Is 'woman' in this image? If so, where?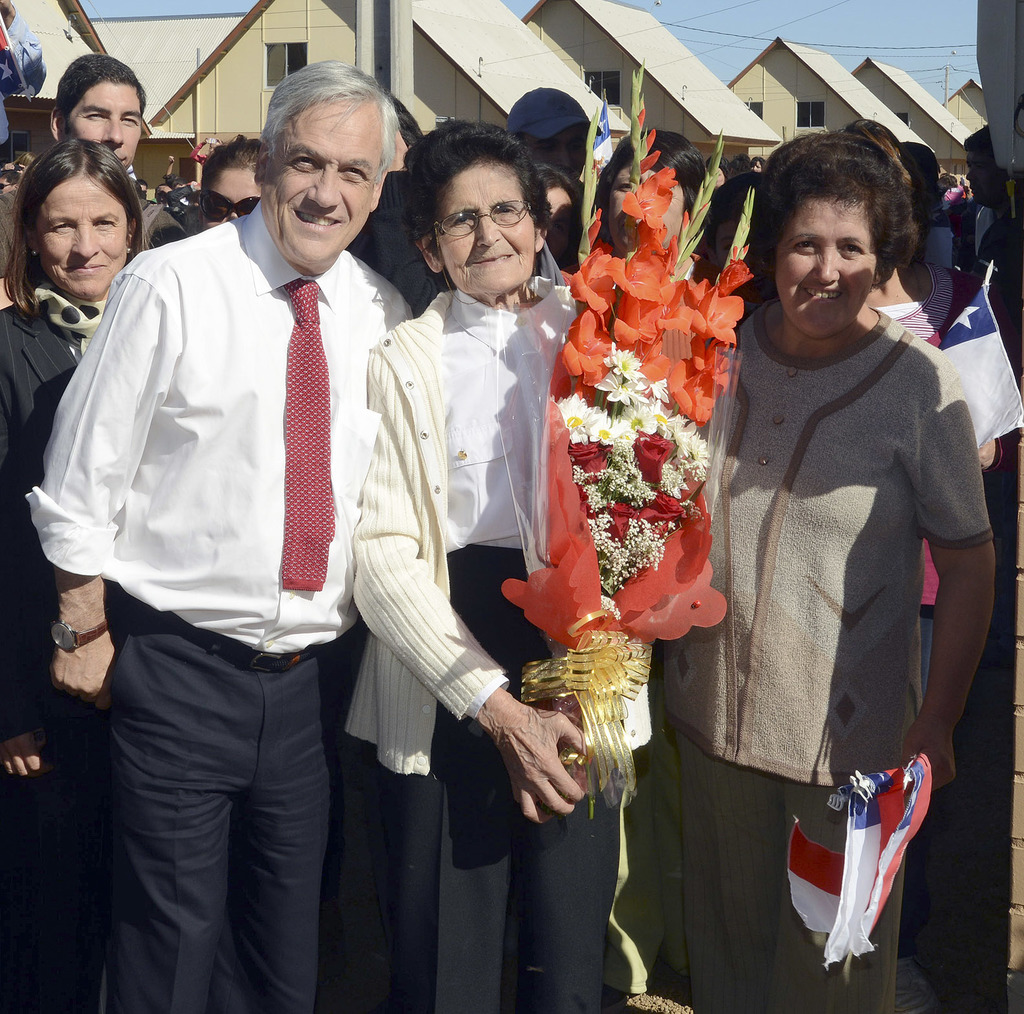
Yes, at 700/129/1000/1013.
